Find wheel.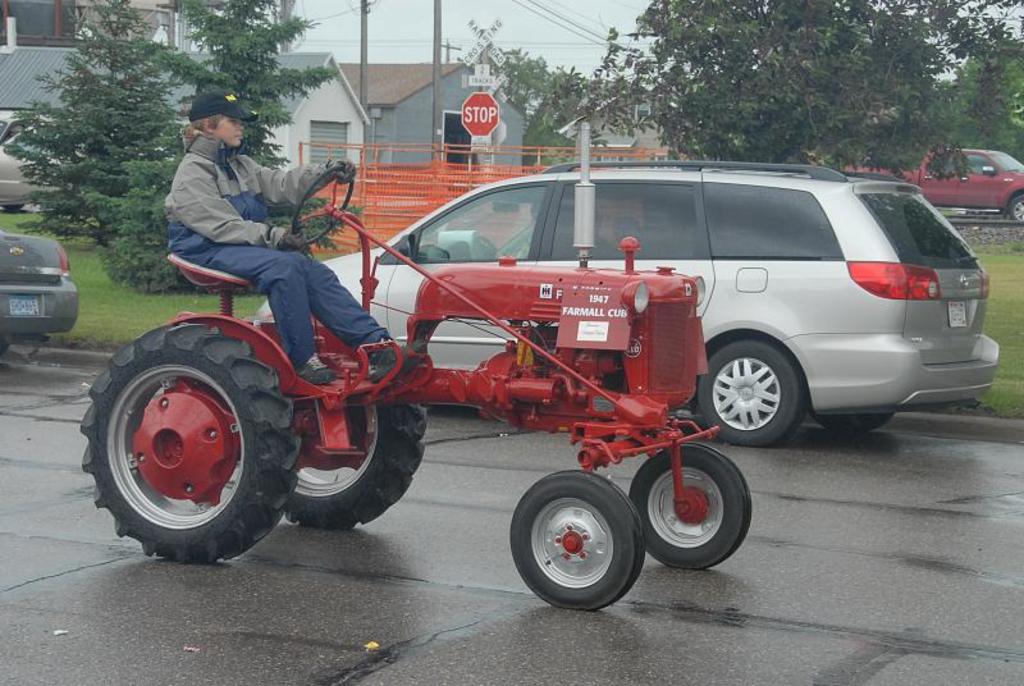
bbox(1014, 197, 1023, 219).
